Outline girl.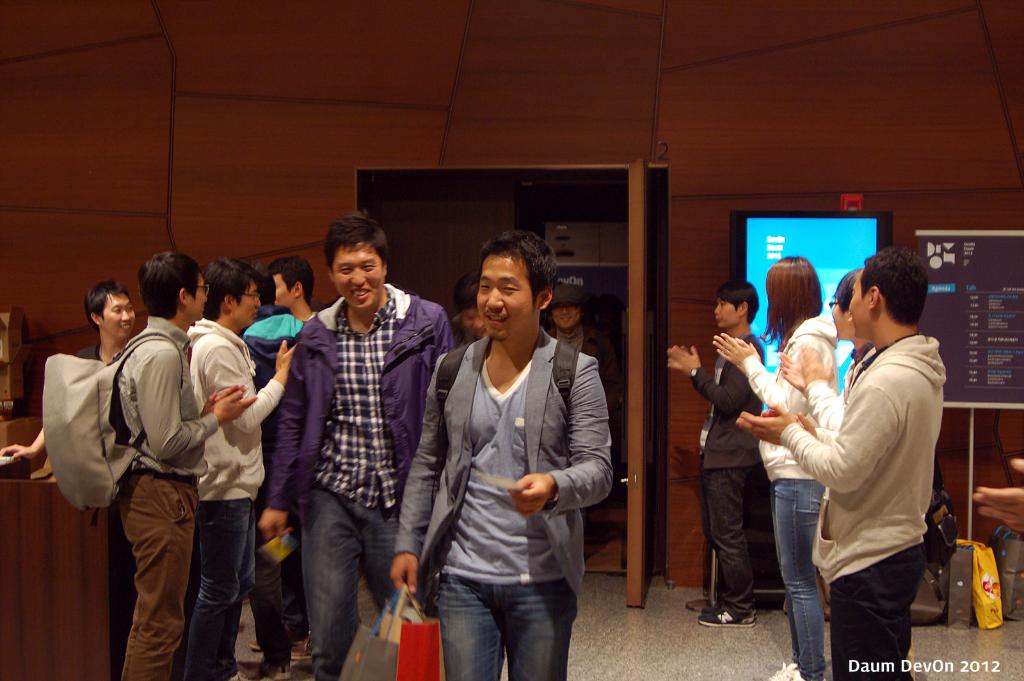
Outline: 713,257,843,680.
